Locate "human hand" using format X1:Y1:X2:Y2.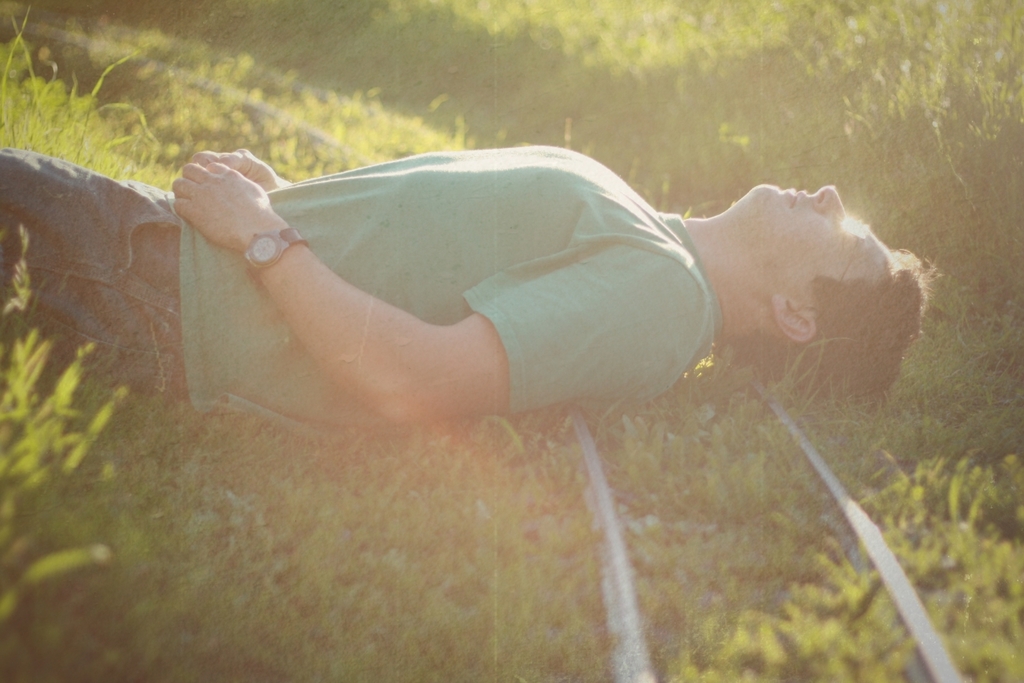
162:146:303:268.
